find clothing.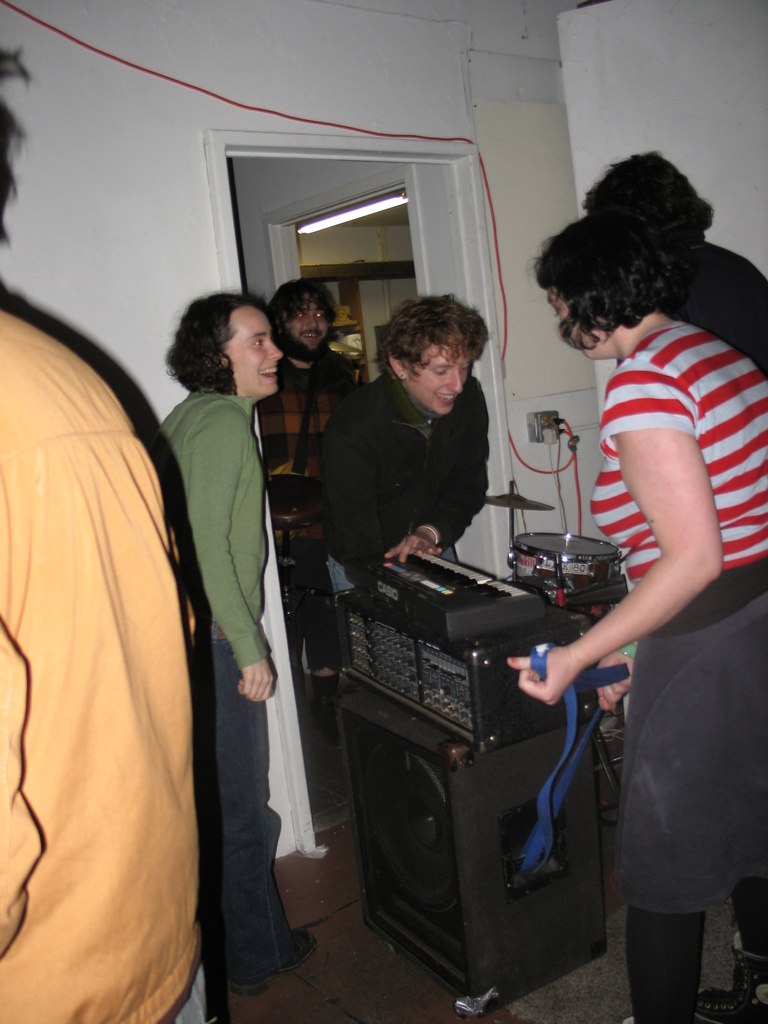
box=[253, 326, 369, 680].
